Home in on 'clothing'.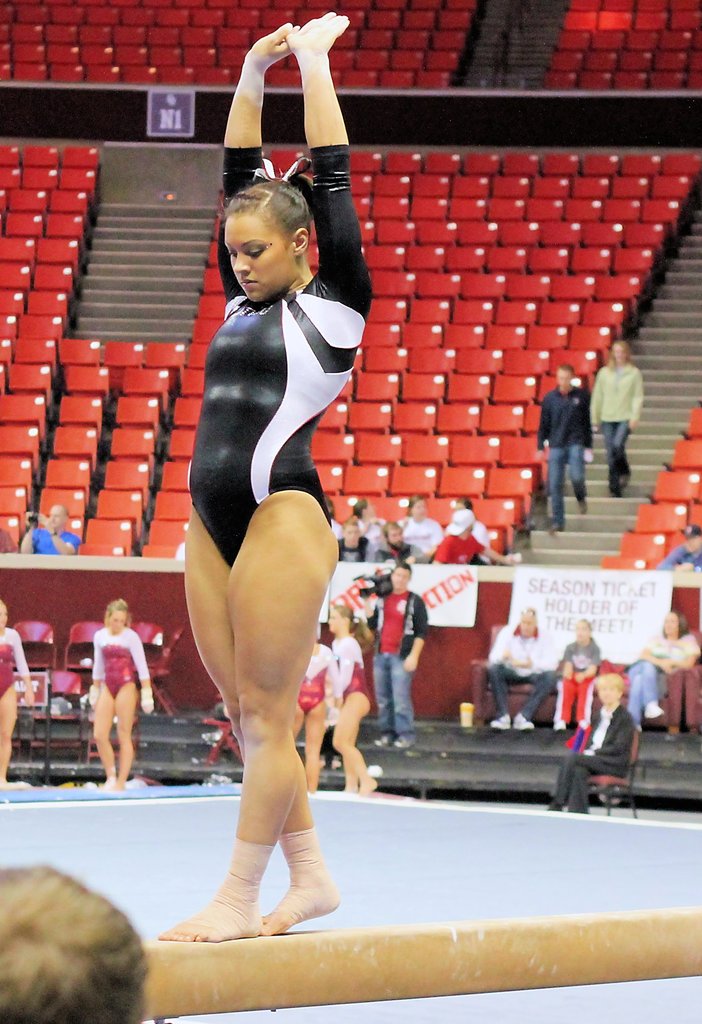
Homed in at {"left": 558, "top": 630, "right": 608, "bottom": 719}.
